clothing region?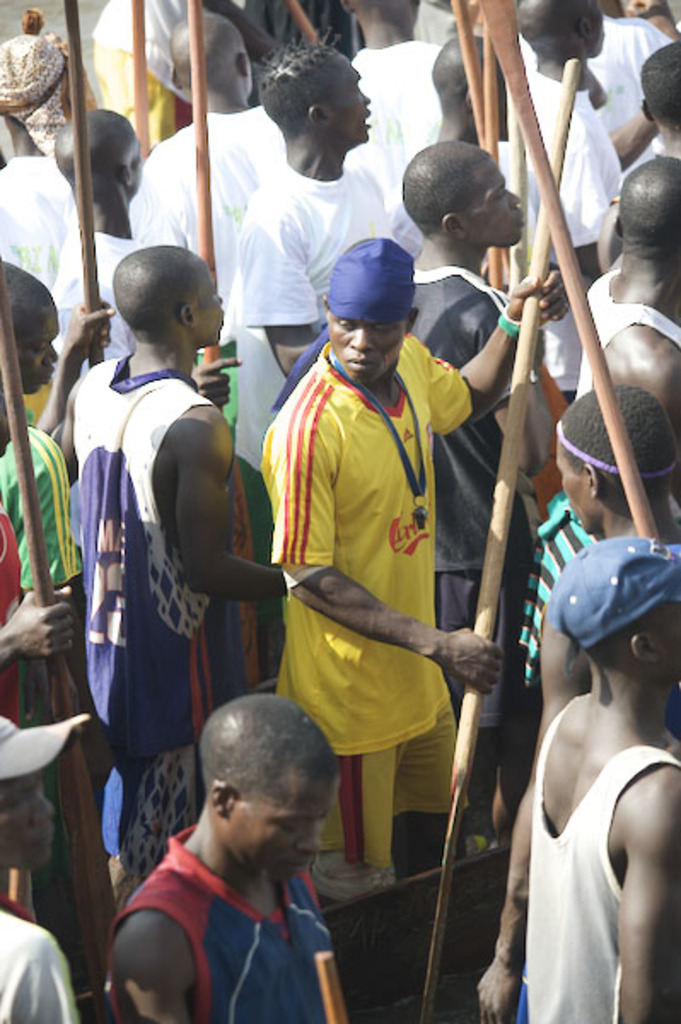
[x1=0, y1=422, x2=67, y2=691]
